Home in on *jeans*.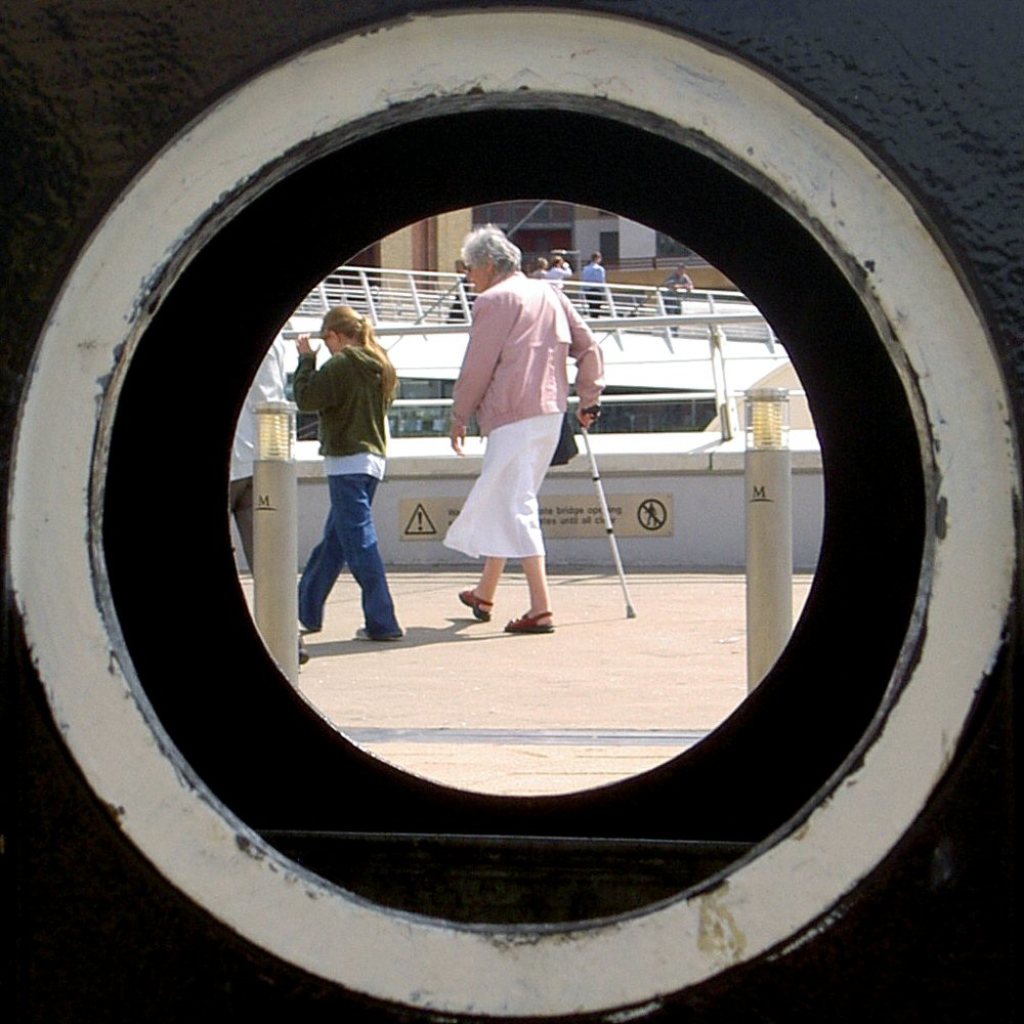
Homed in at bbox=[293, 471, 400, 641].
